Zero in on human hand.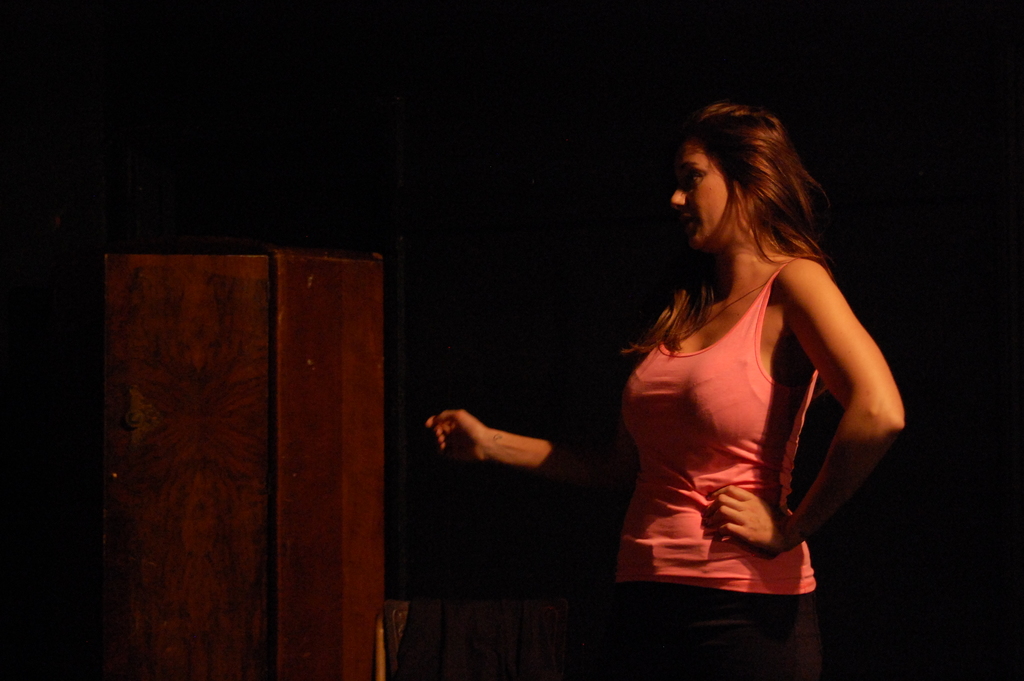
Zeroed in: (703, 482, 794, 557).
